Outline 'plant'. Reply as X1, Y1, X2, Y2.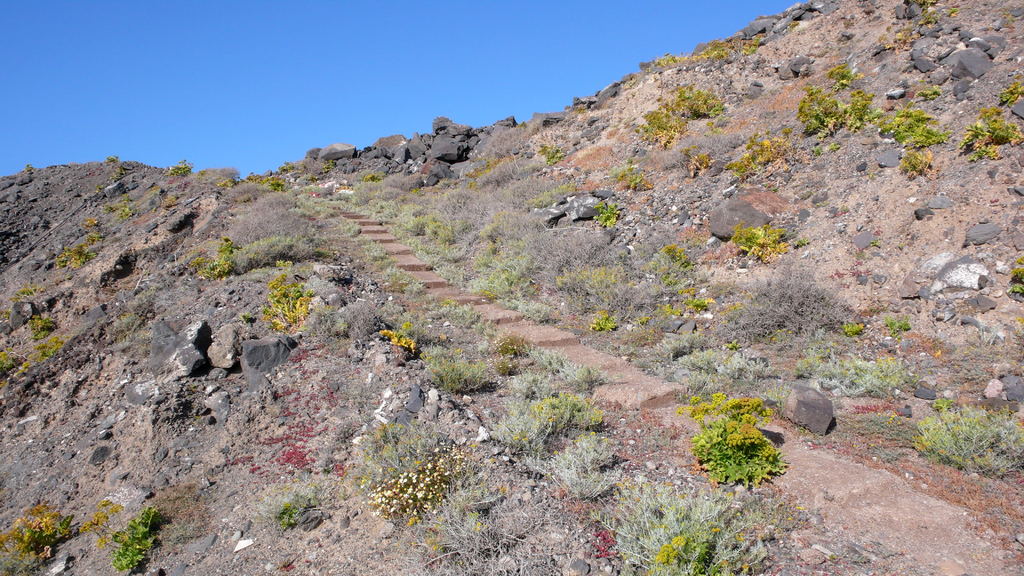
827, 140, 841, 151.
